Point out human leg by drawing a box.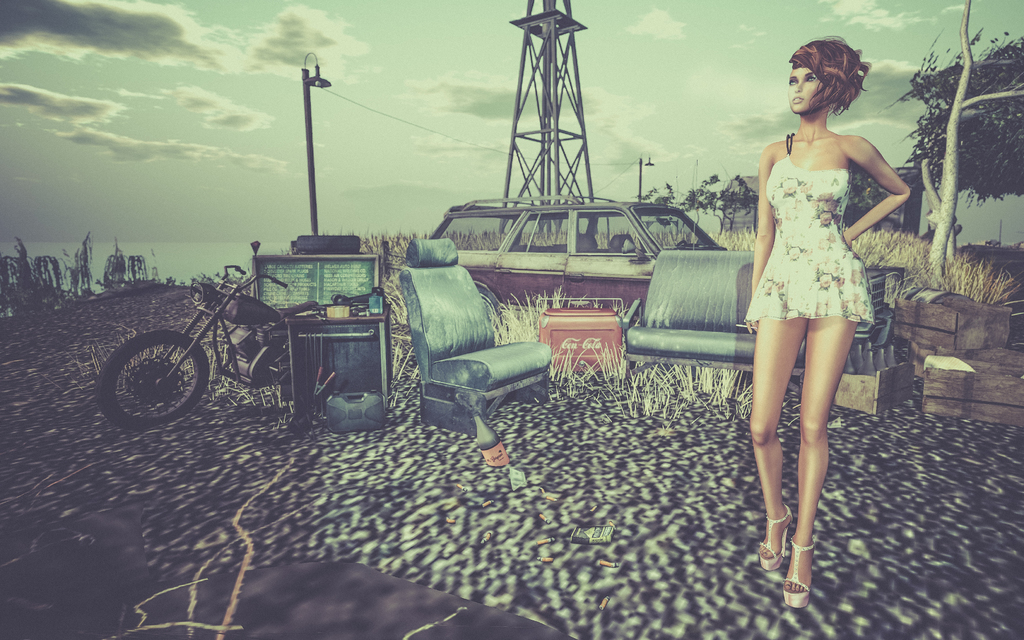
782/319/860/609.
